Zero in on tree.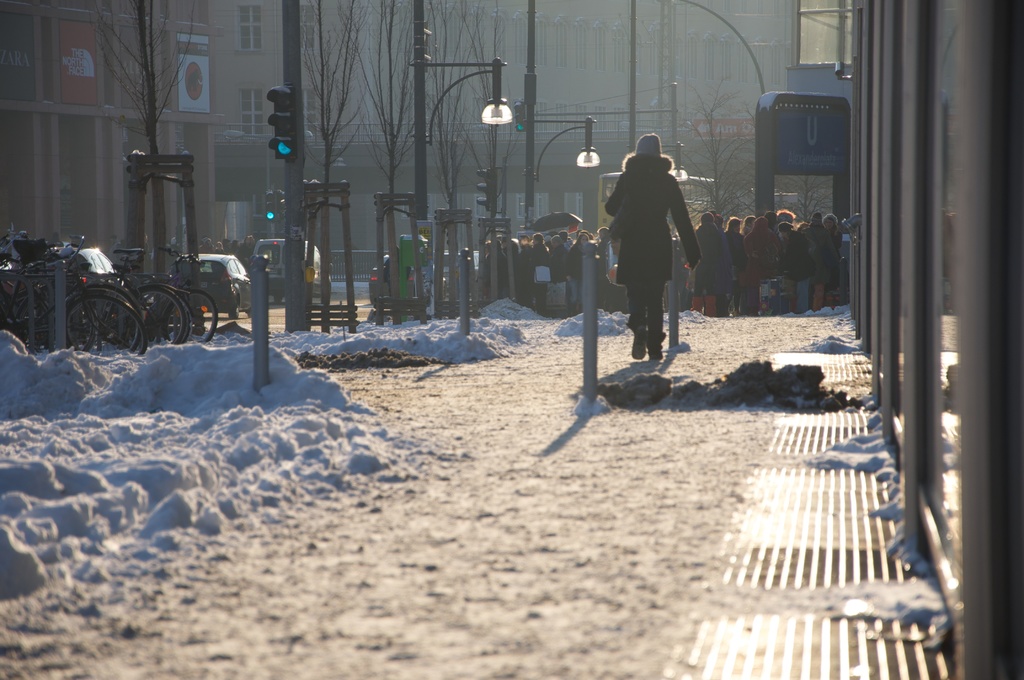
Zeroed in: {"x1": 298, "y1": 0, "x2": 367, "y2": 332}.
